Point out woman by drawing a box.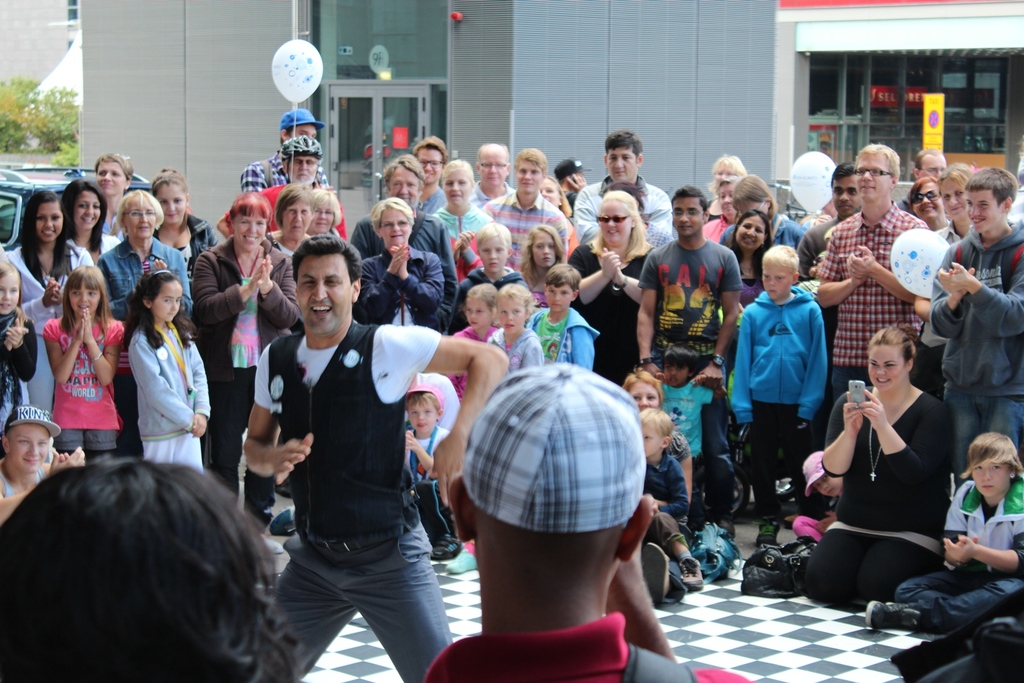
x1=61, y1=171, x2=130, y2=277.
